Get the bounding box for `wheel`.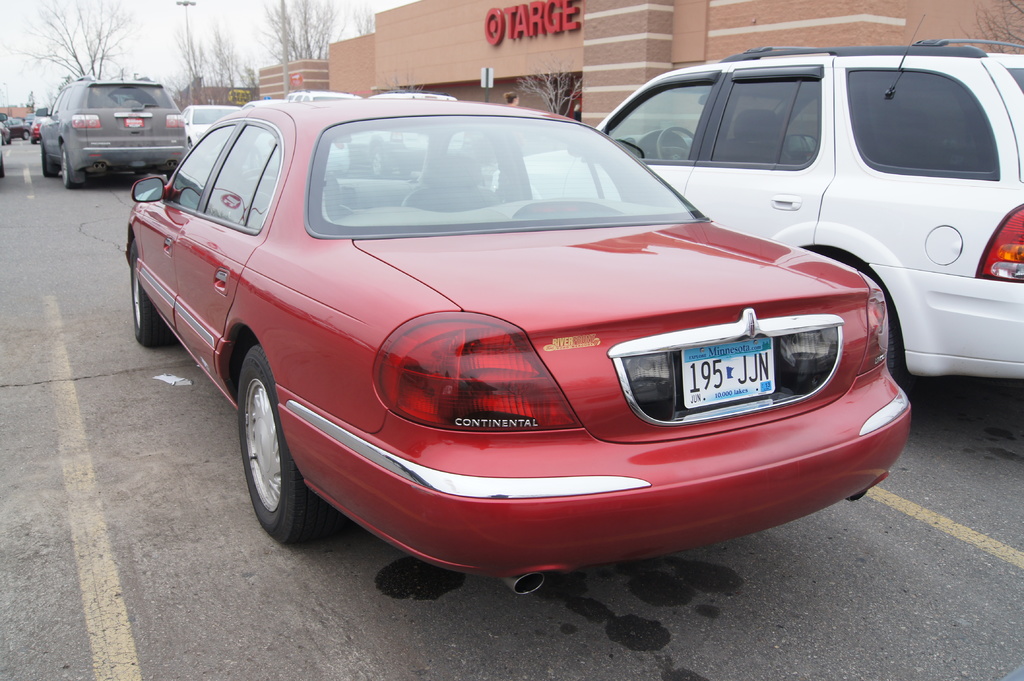
crop(60, 142, 83, 188).
